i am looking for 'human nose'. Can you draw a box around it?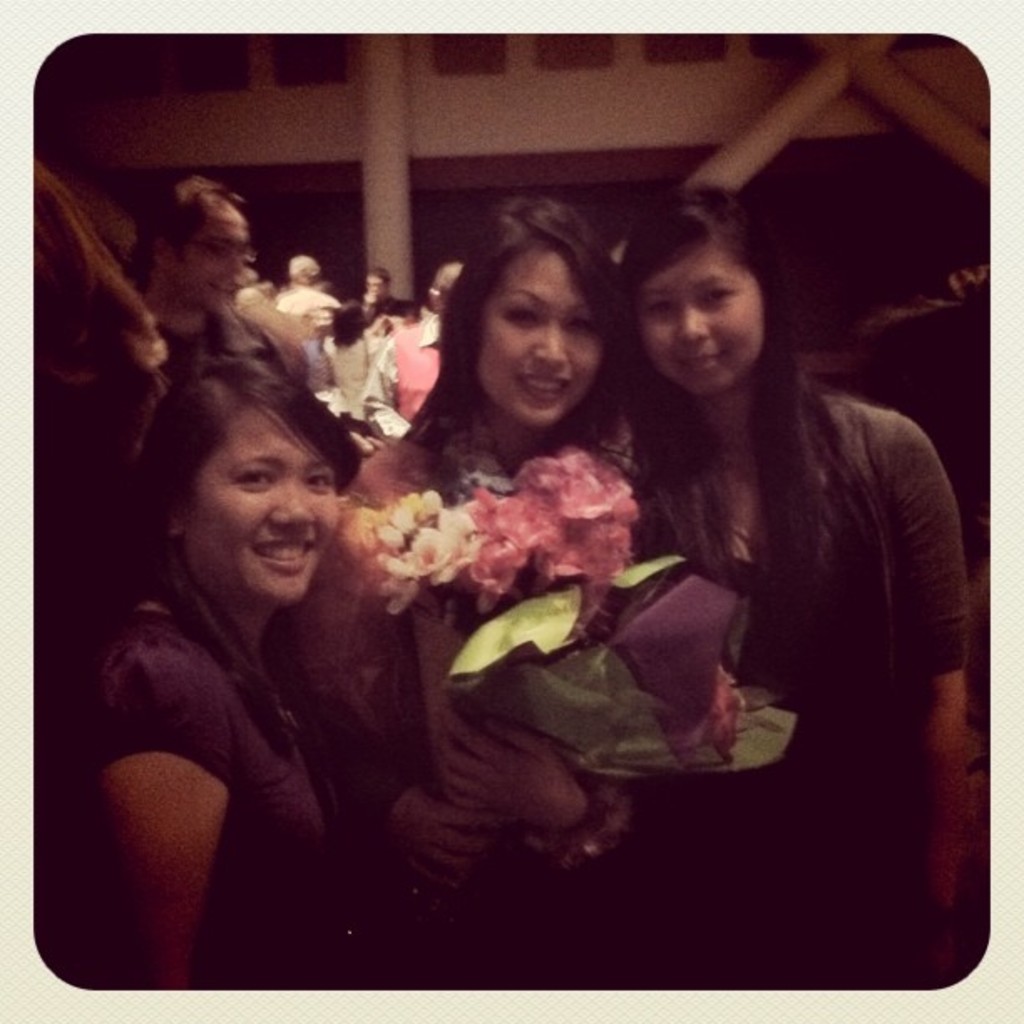
Sure, the bounding box is bbox=(678, 306, 709, 338).
